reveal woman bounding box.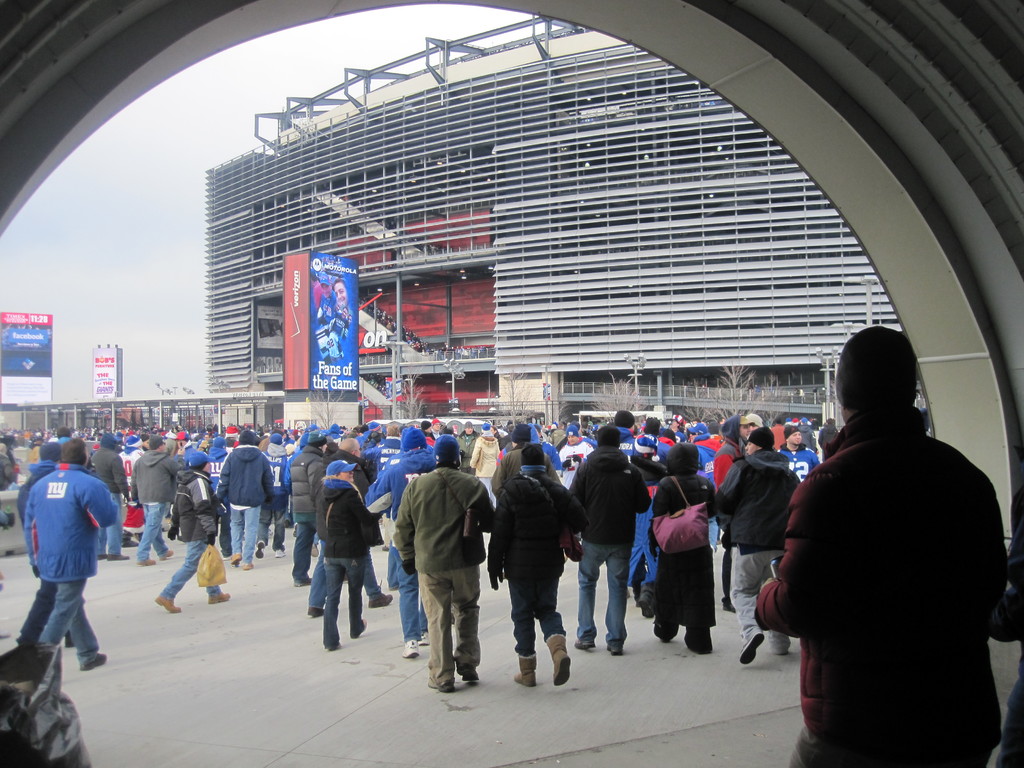
Revealed: [654, 448, 715, 656].
